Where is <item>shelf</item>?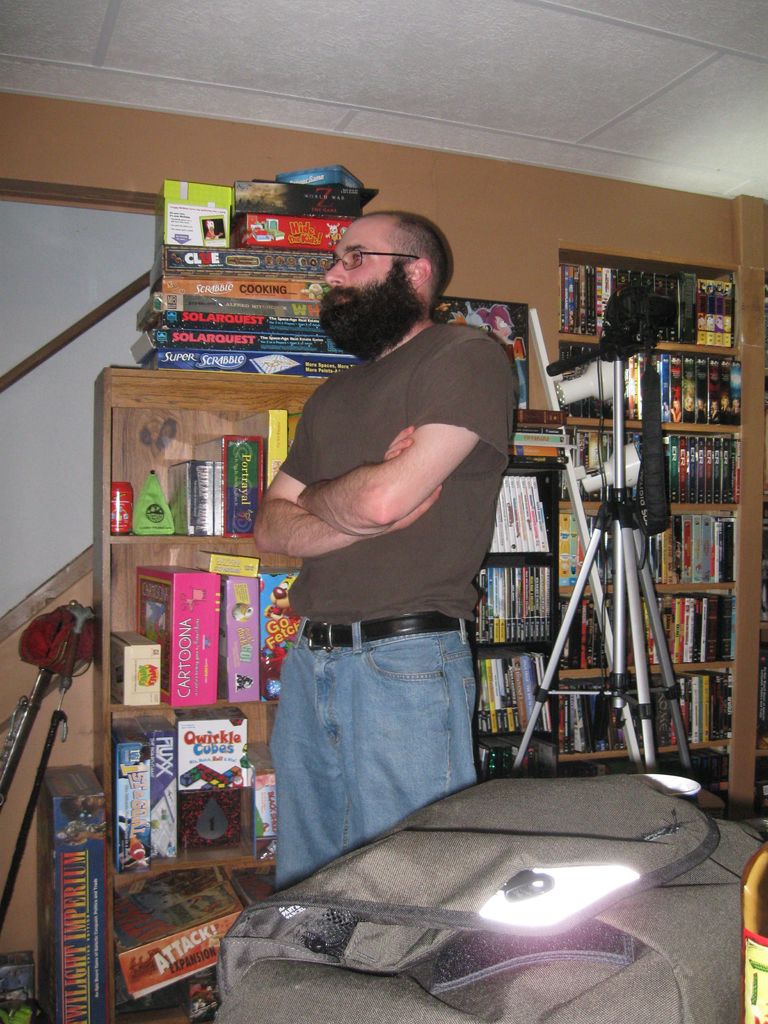
region(563, 252, 759, 358).
